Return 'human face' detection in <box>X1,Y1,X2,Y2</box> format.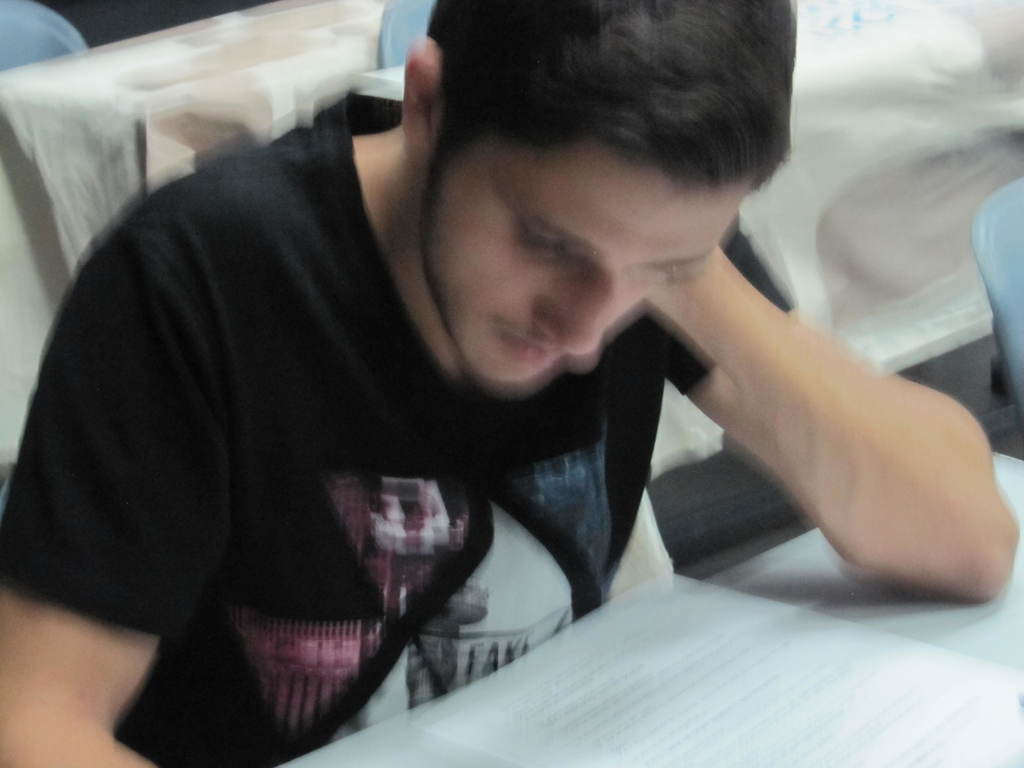
<box>416,138,736,392</box>.
